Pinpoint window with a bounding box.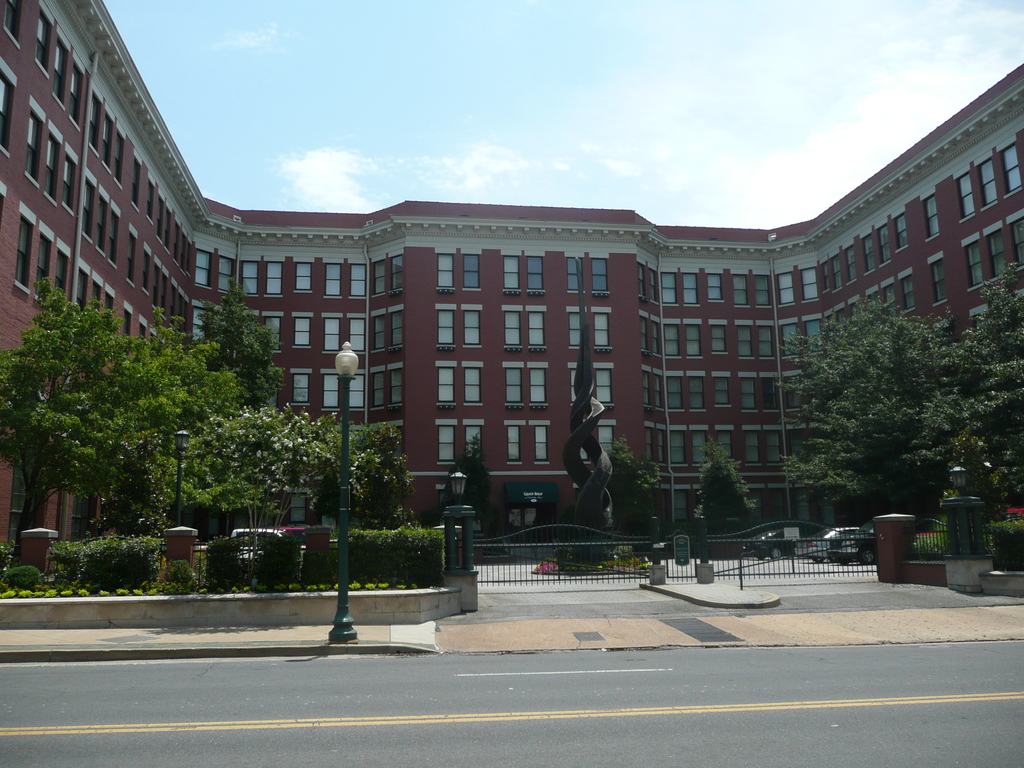
(left=891, top=209, right=906, bottom=249).
